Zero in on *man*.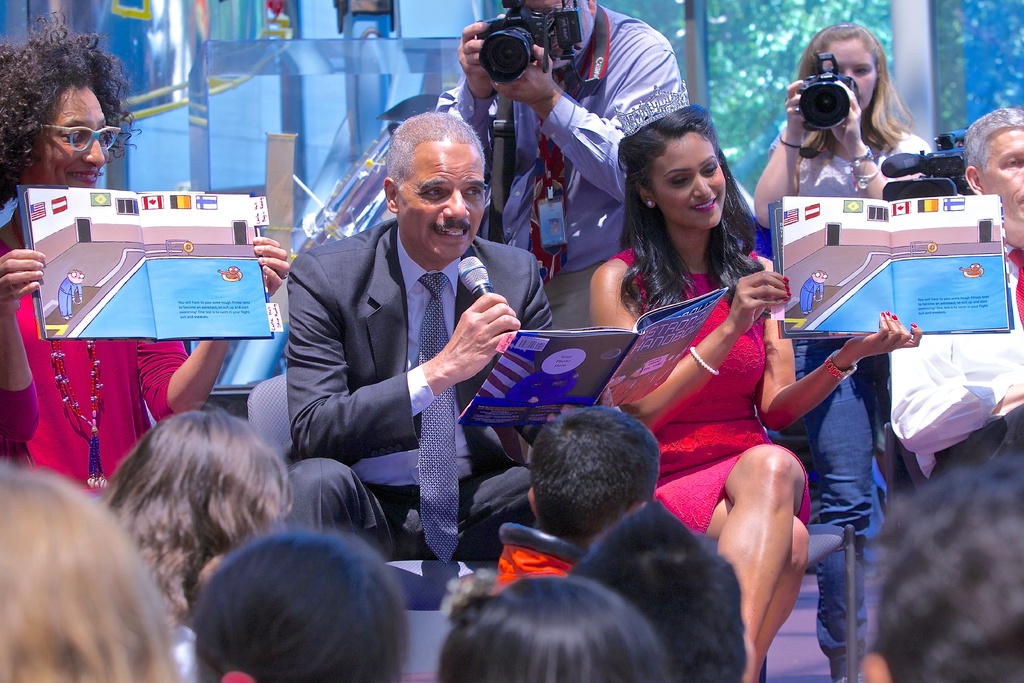
Zeroed in: BBox(268, 106, 537, 575).
